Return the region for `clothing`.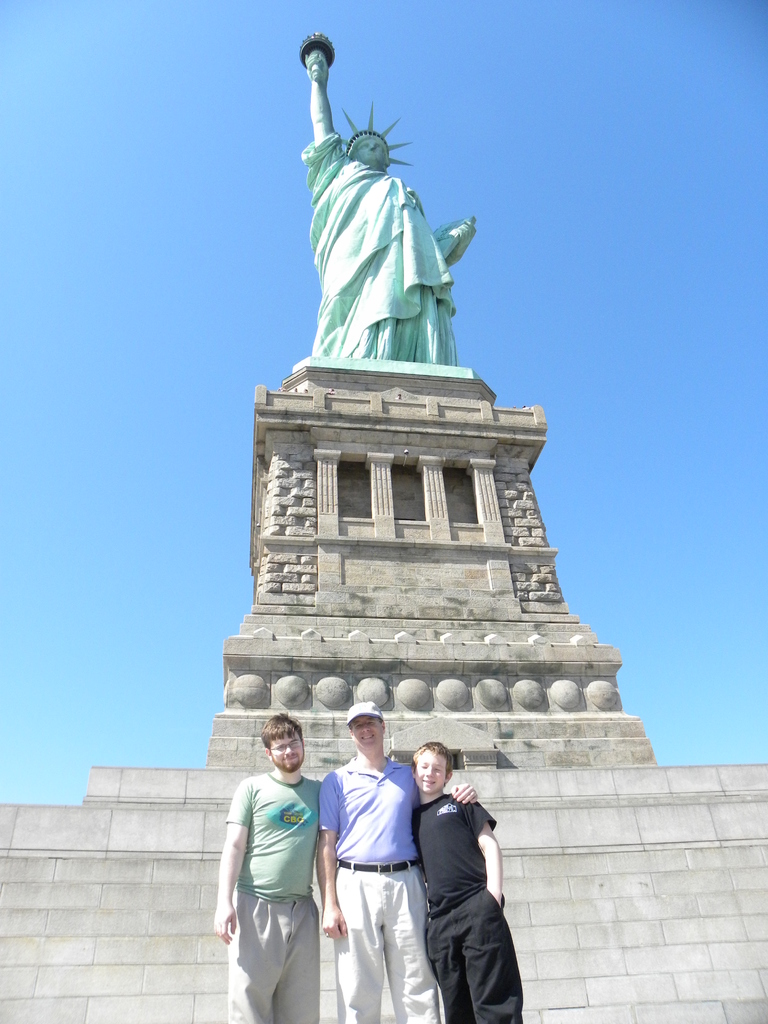
region(293, 754, 444, 1023).
